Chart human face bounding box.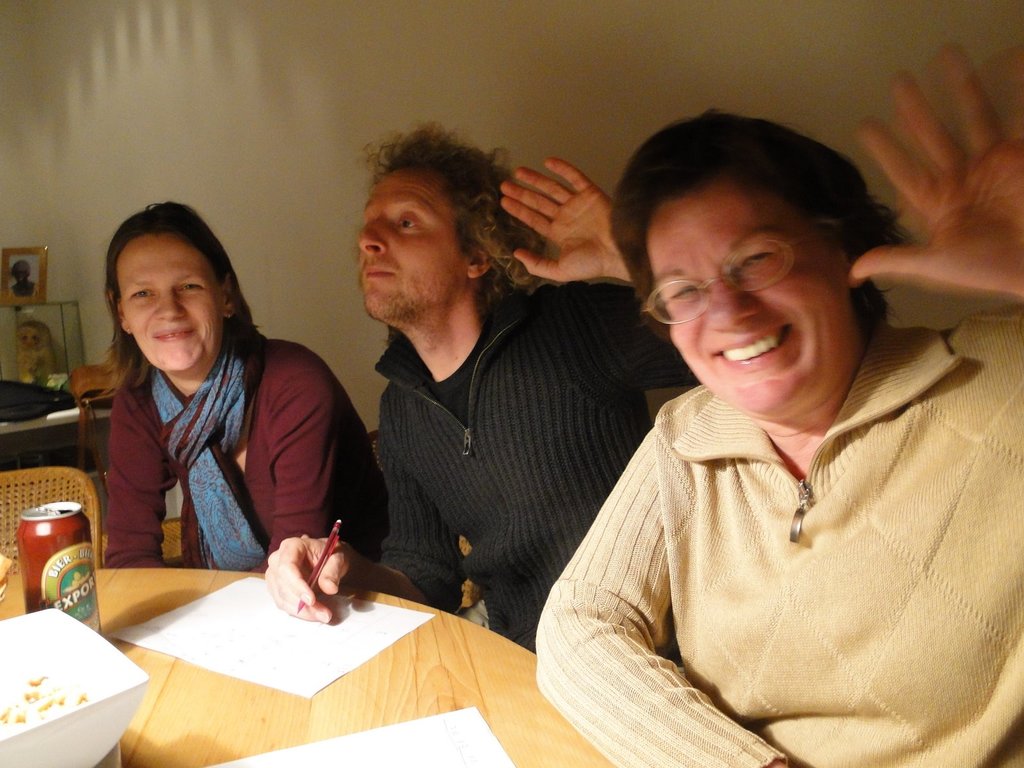
Charted: <bbox>643, 173, 858, 425</bbox>.
